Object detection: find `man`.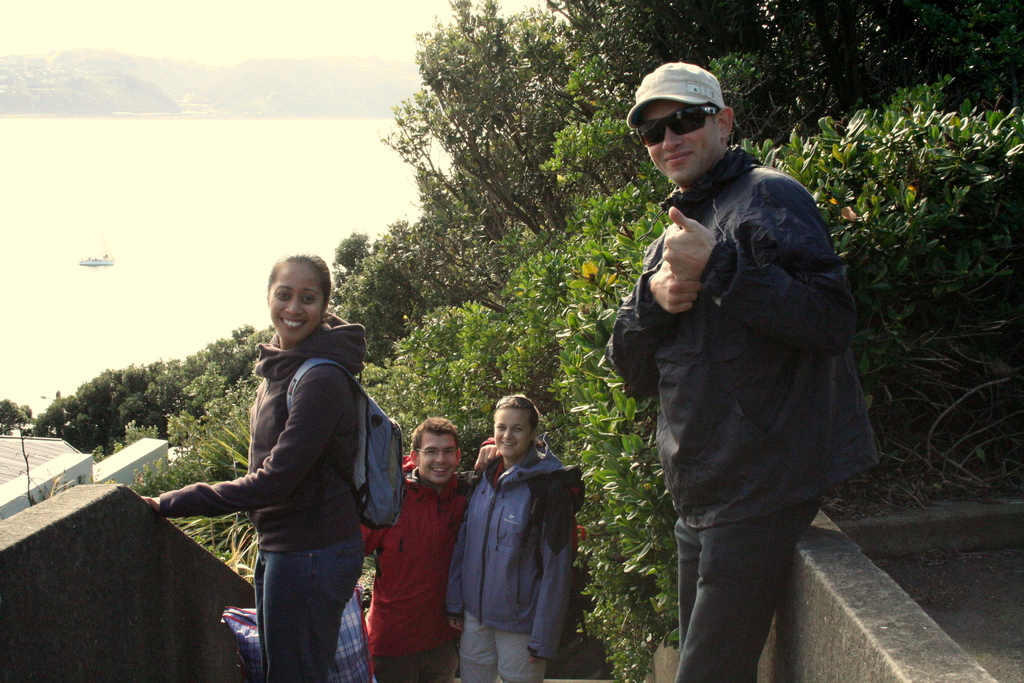
l=586, t=61, r=882, b=679.
